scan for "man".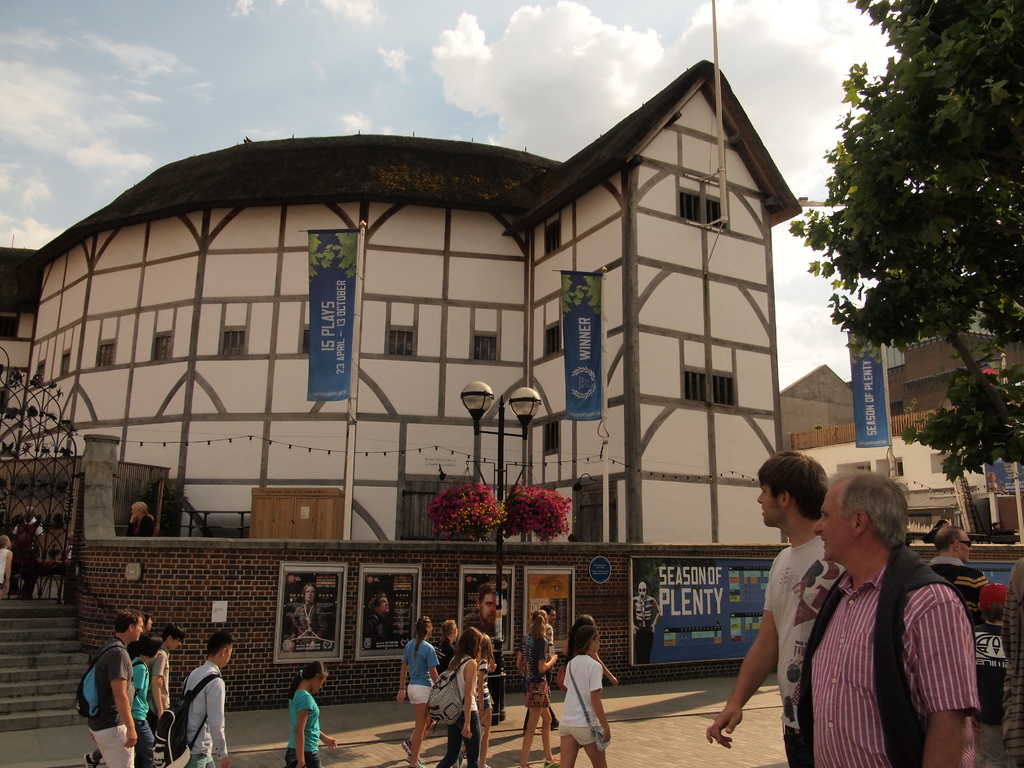
Scan result: <region>173, 634, 229, 767</region>.
